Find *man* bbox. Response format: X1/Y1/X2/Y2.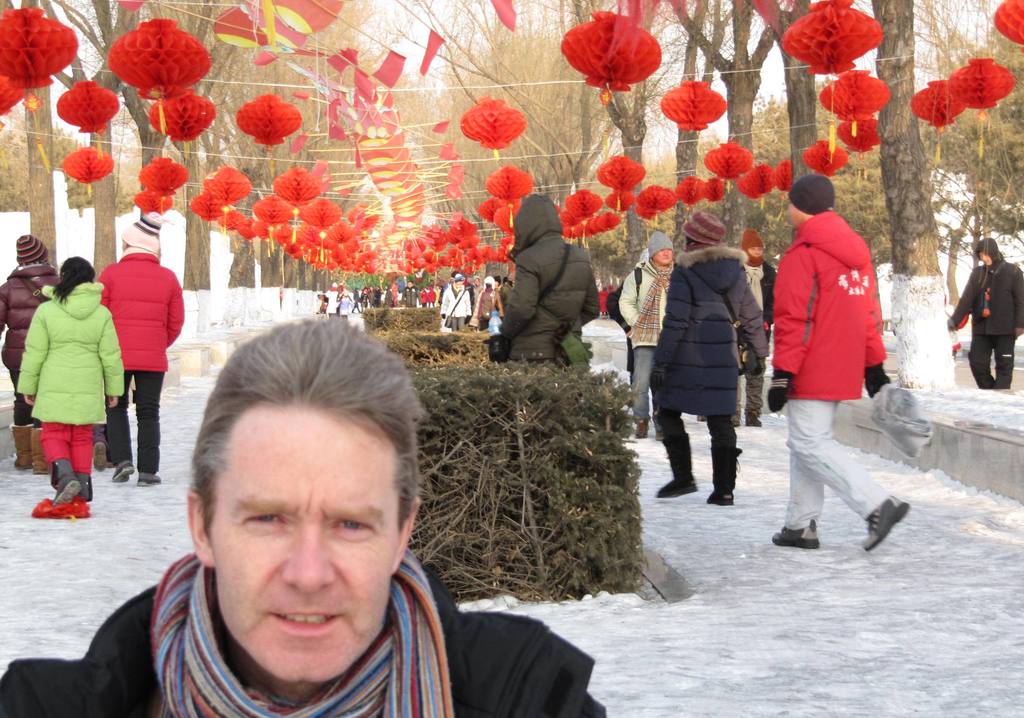
764/152/904/574.
